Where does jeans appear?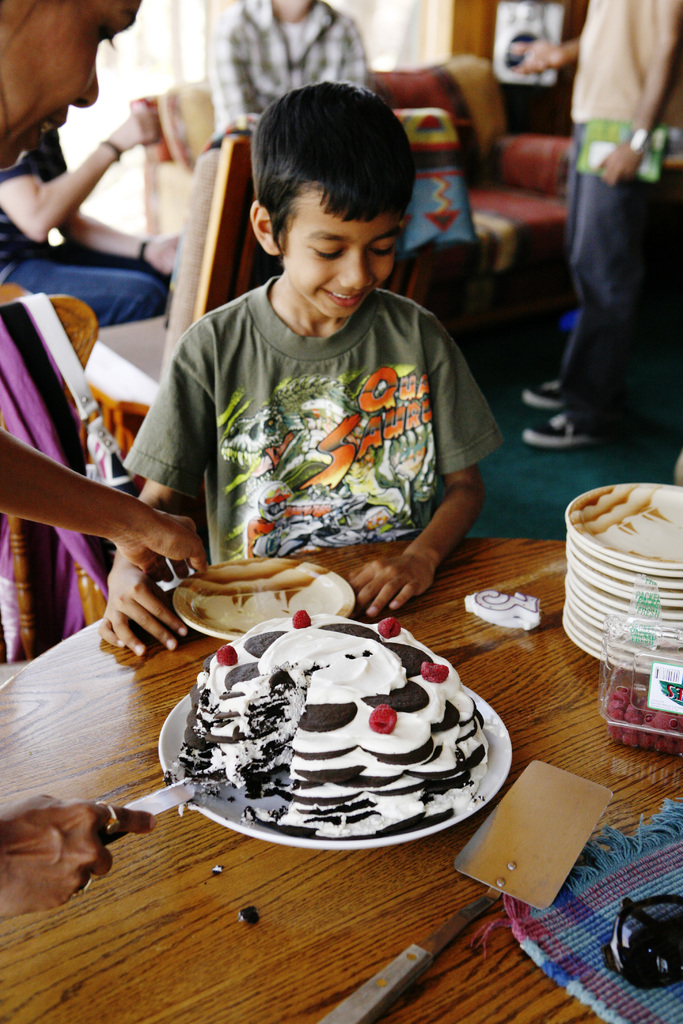
Appears at 0,256,169,321.
